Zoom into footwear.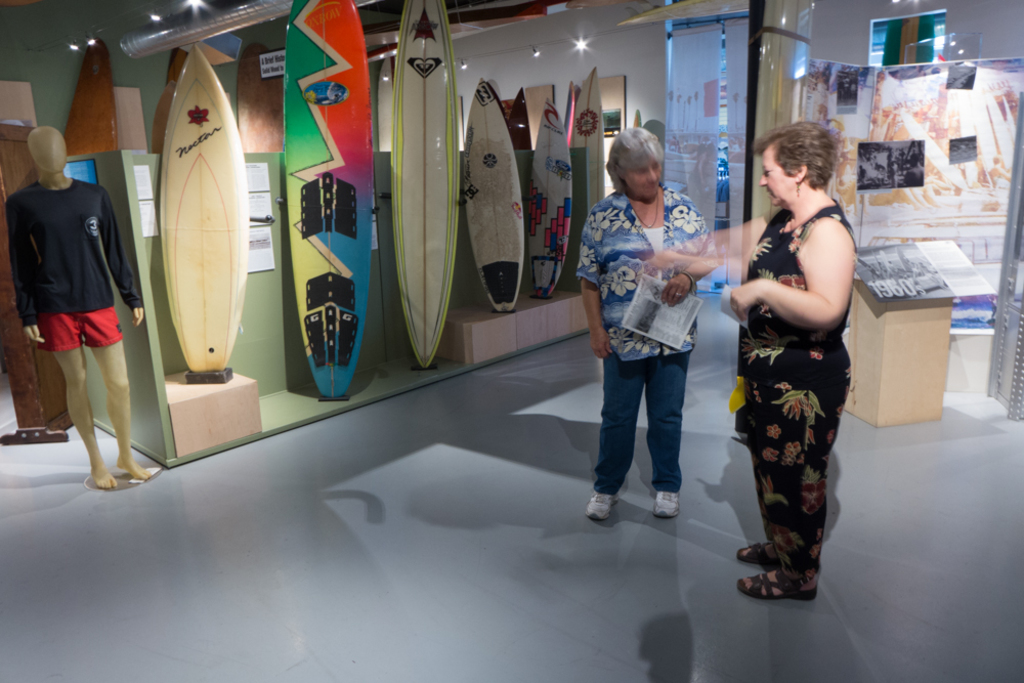
Zoom target: bbox=[733, 568, 818, 599].
